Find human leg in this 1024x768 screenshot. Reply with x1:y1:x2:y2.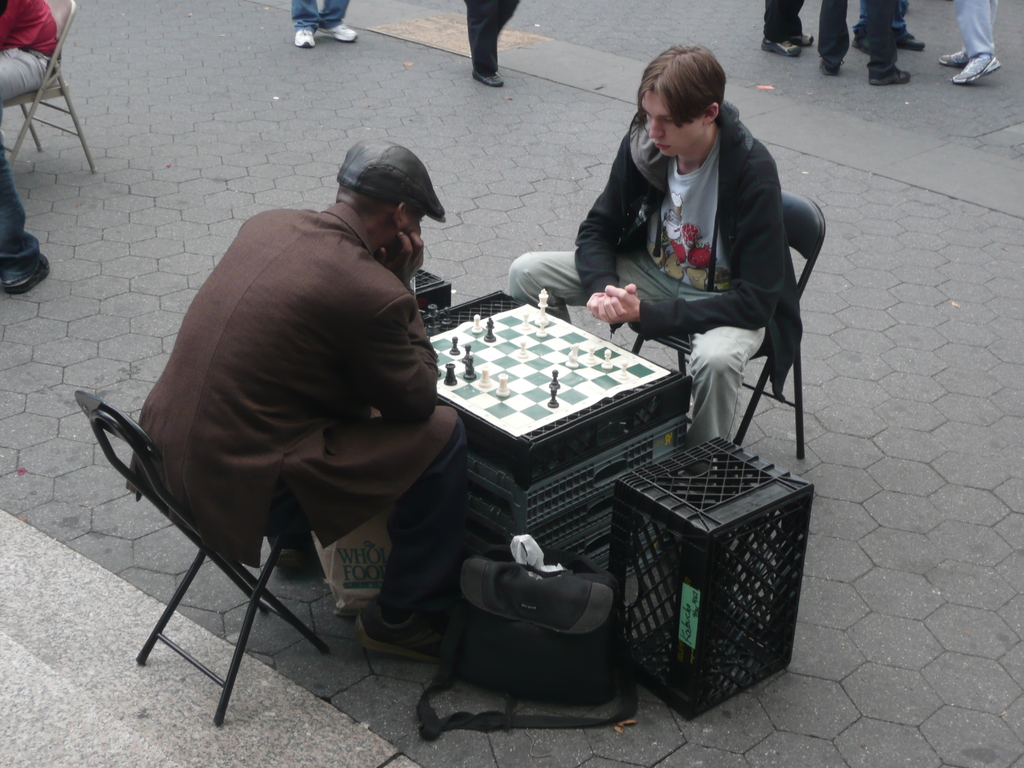
865:0:916:84.
